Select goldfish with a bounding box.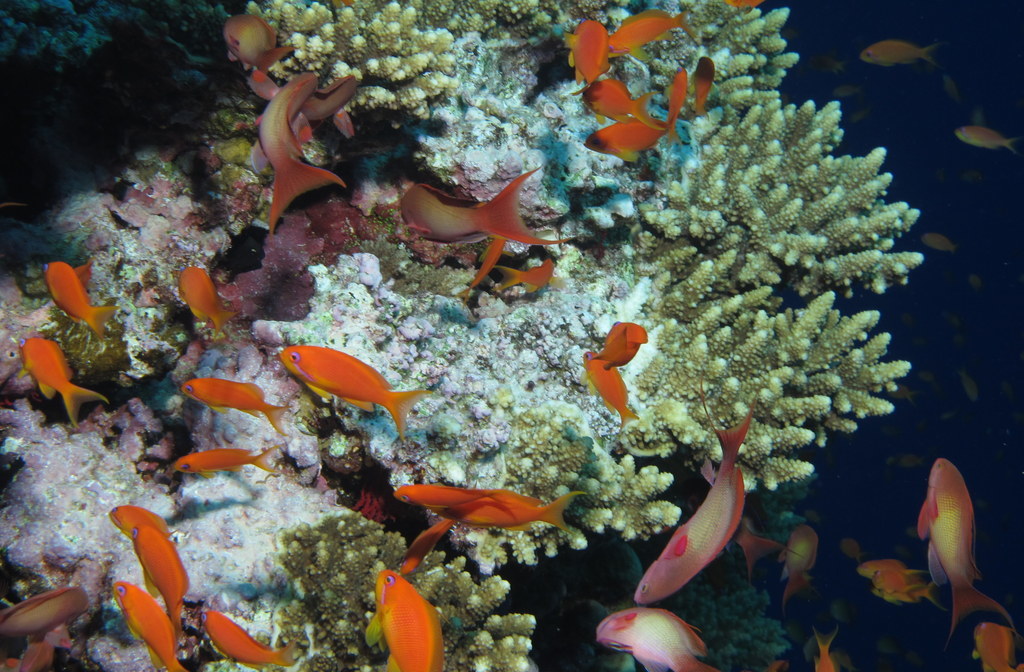
bbox=(970, 615, 1022, 671).
